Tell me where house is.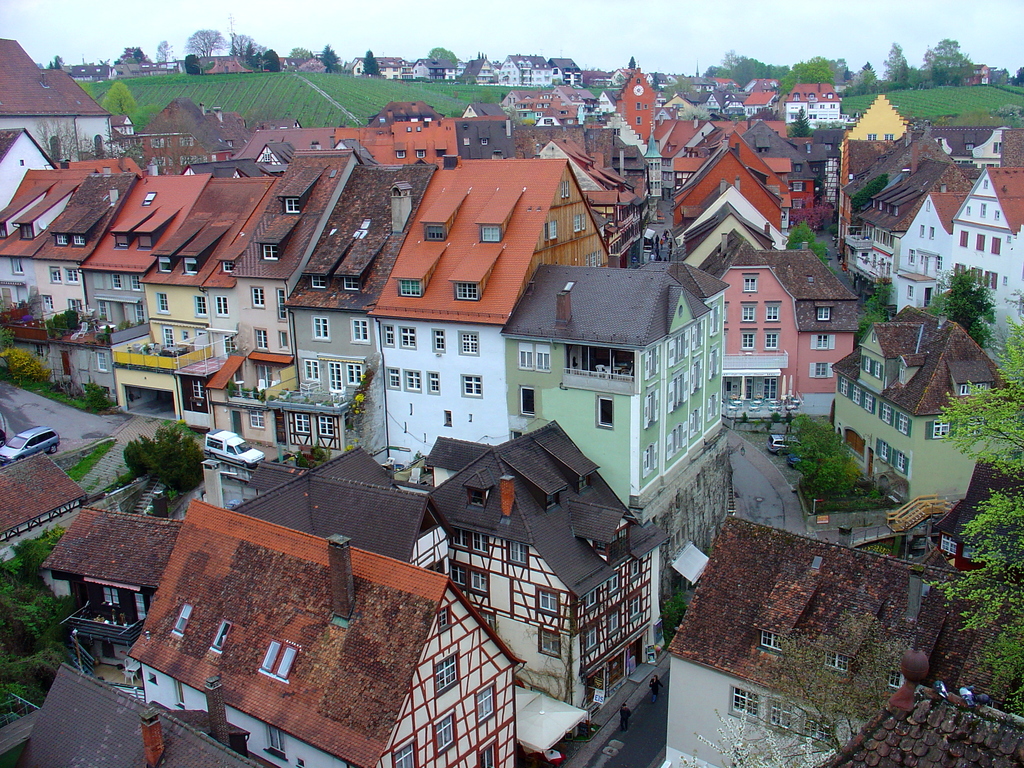
house is at (14, 444, 662, 767).
